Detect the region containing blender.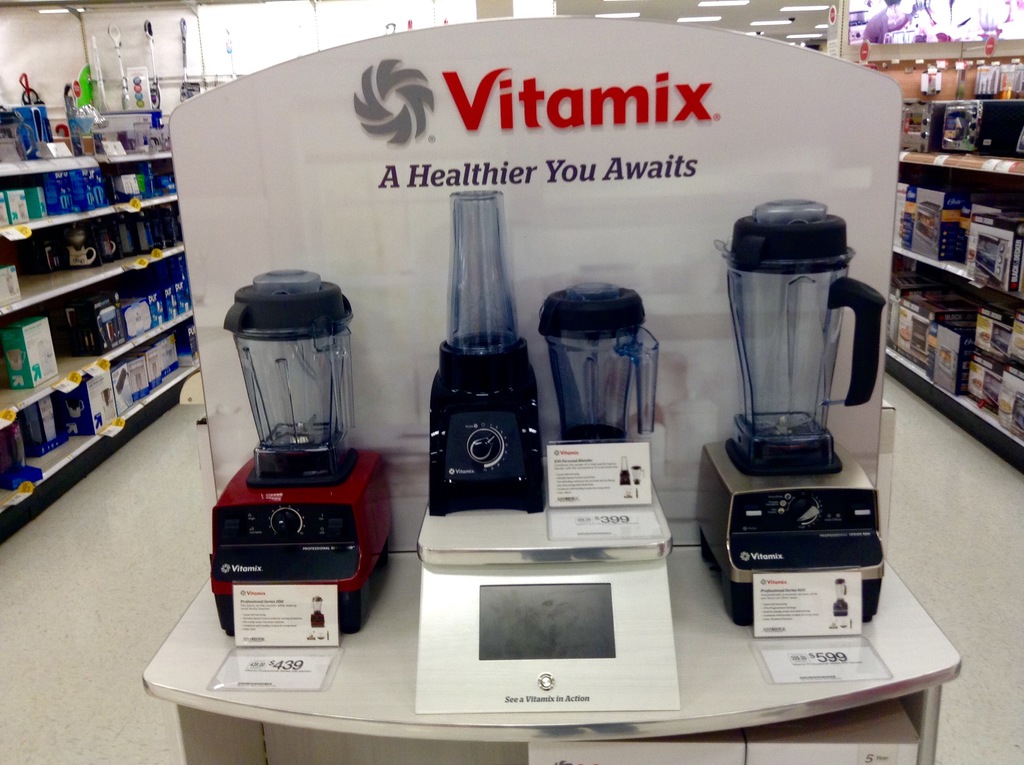
x1=419 y1=190 x2=672 y2=718.
